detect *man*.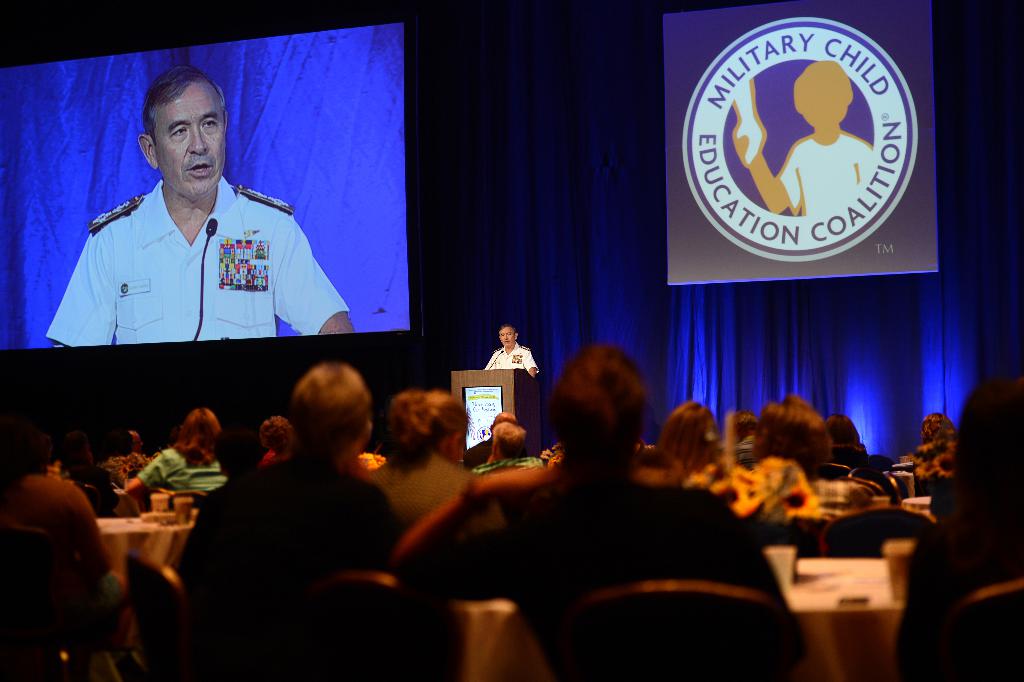
Detected at left=177, top=360, right=404, bottom=634.
